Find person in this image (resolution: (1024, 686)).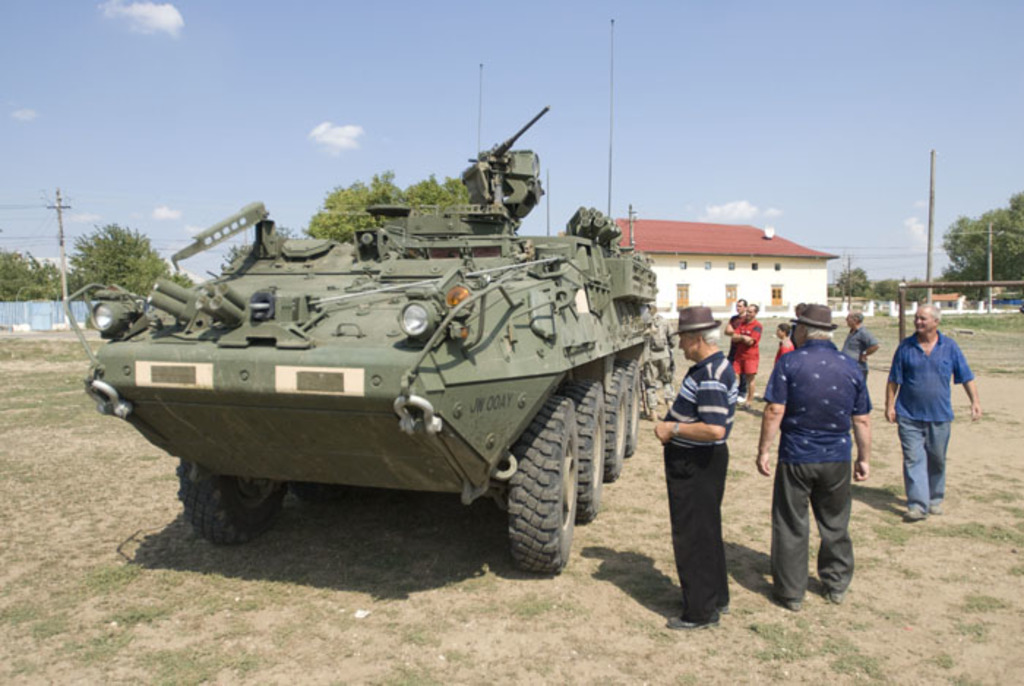
bbox=[835, 312, 881, 361].
